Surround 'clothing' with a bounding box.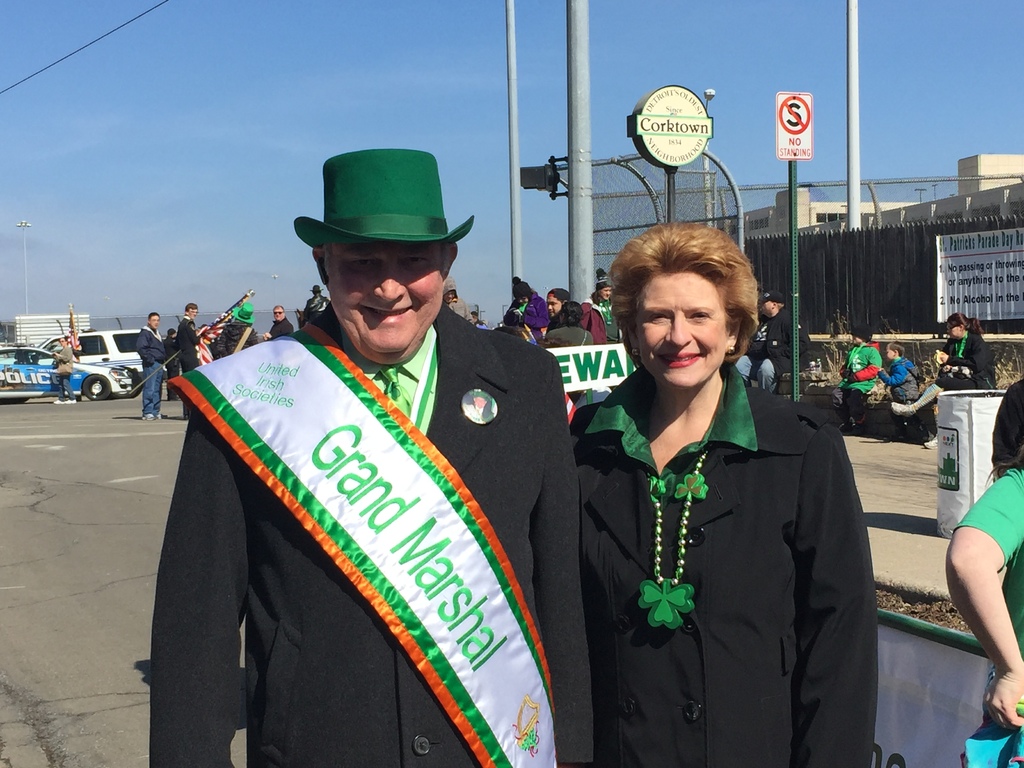
301 293 329 323.
